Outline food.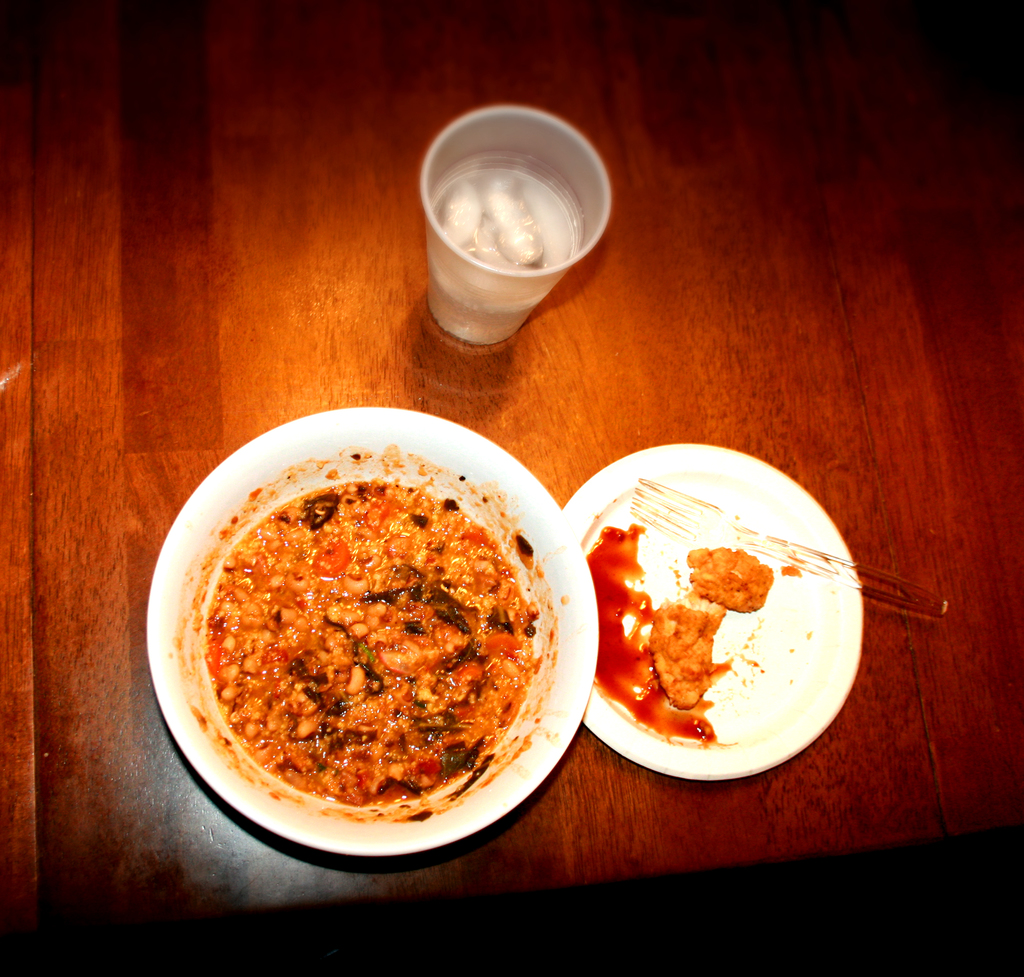
Outline: region(163, 431, 577, 830).
